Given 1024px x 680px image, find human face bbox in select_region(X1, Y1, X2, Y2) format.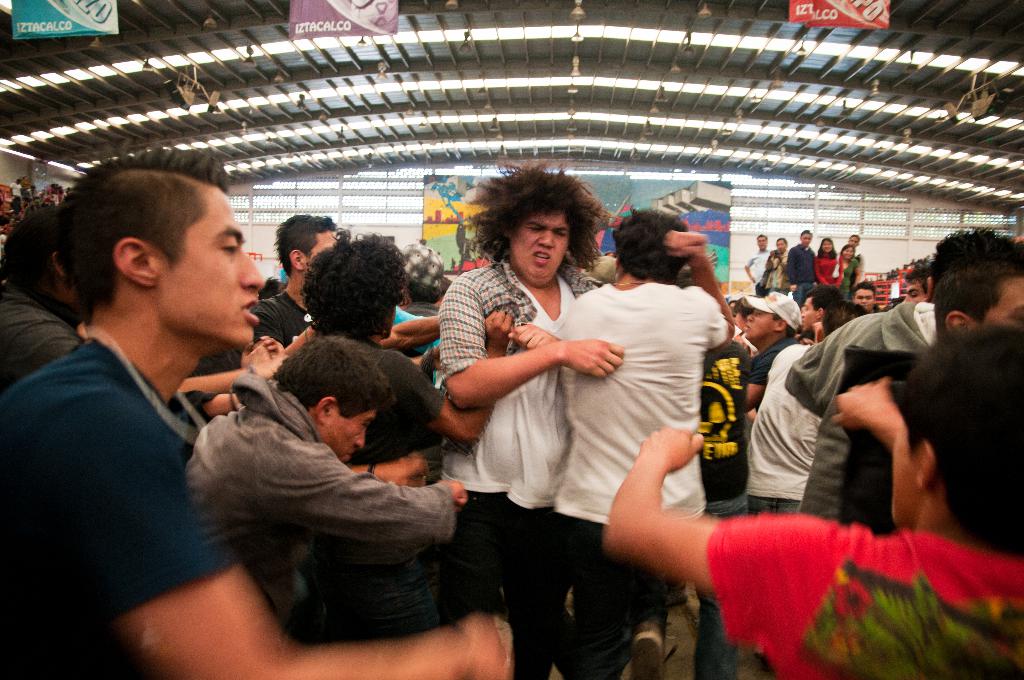
select_region(799, 233, 812, 242).
